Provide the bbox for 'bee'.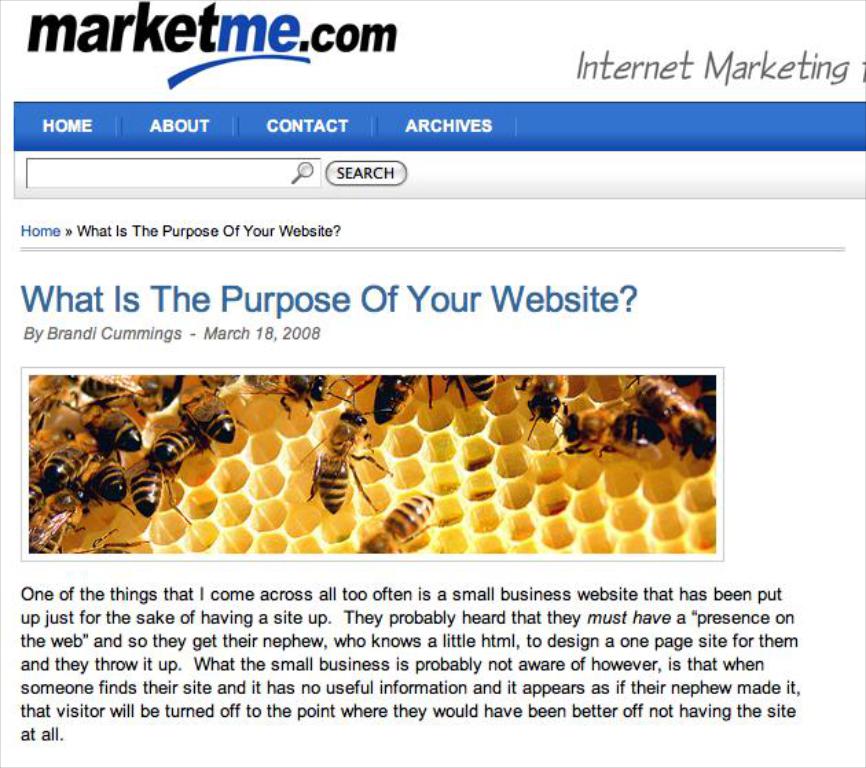
Rect(438, 378, 495, 408).
